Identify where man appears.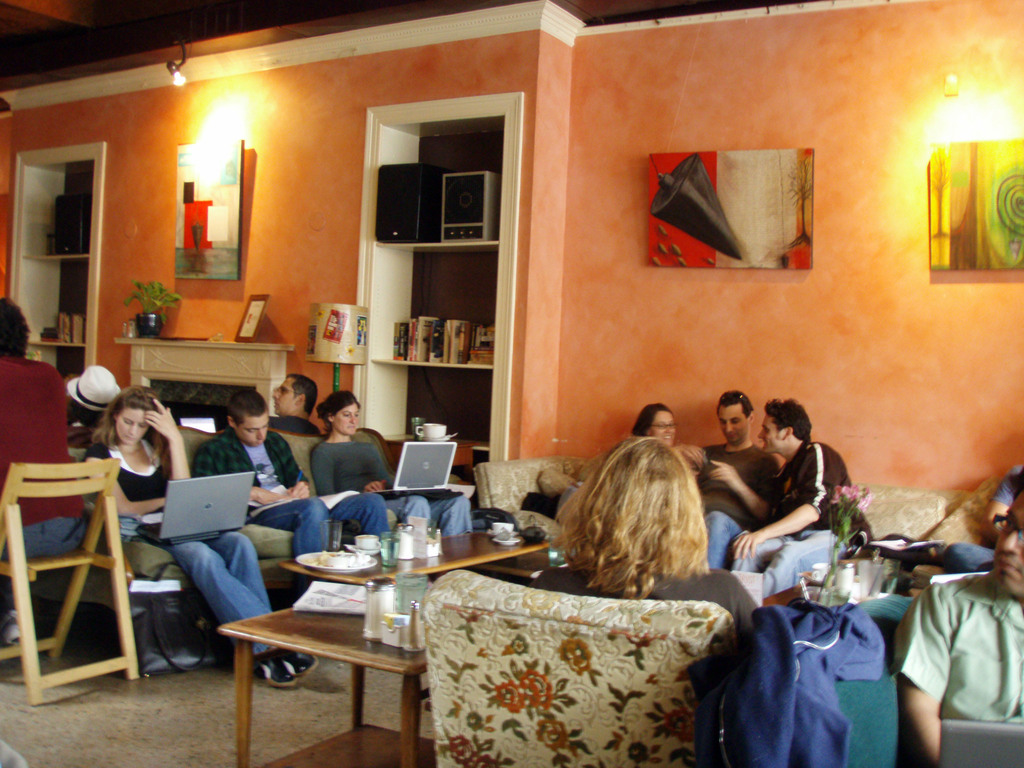
Appears at locate(730, 388, 850, 610).
